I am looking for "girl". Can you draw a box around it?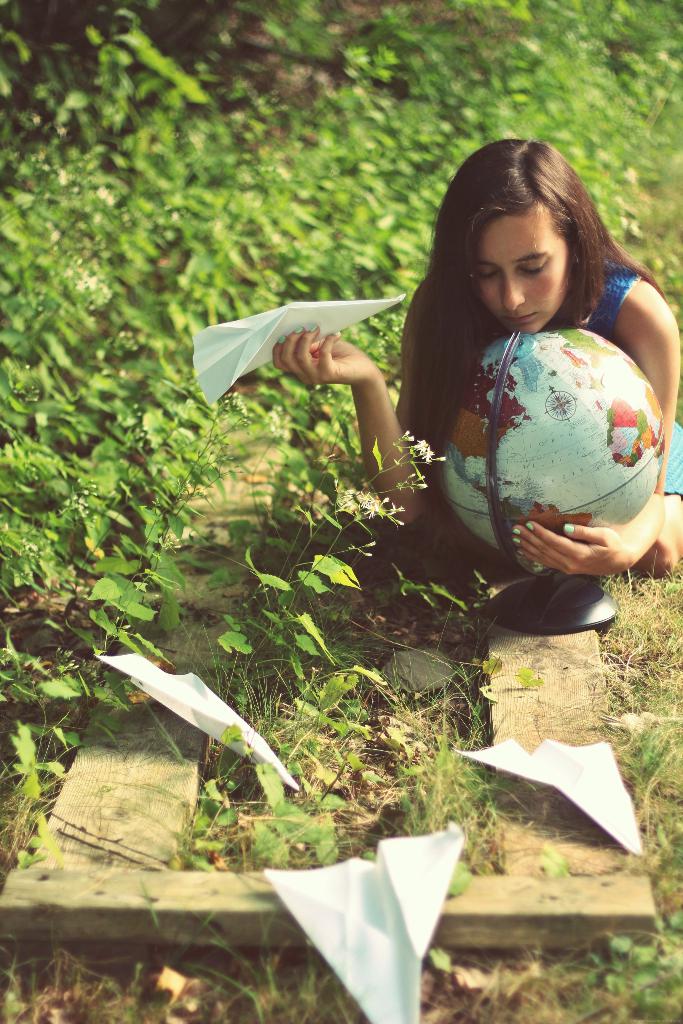
Sure, the bounding box is 274 128 682 579.
